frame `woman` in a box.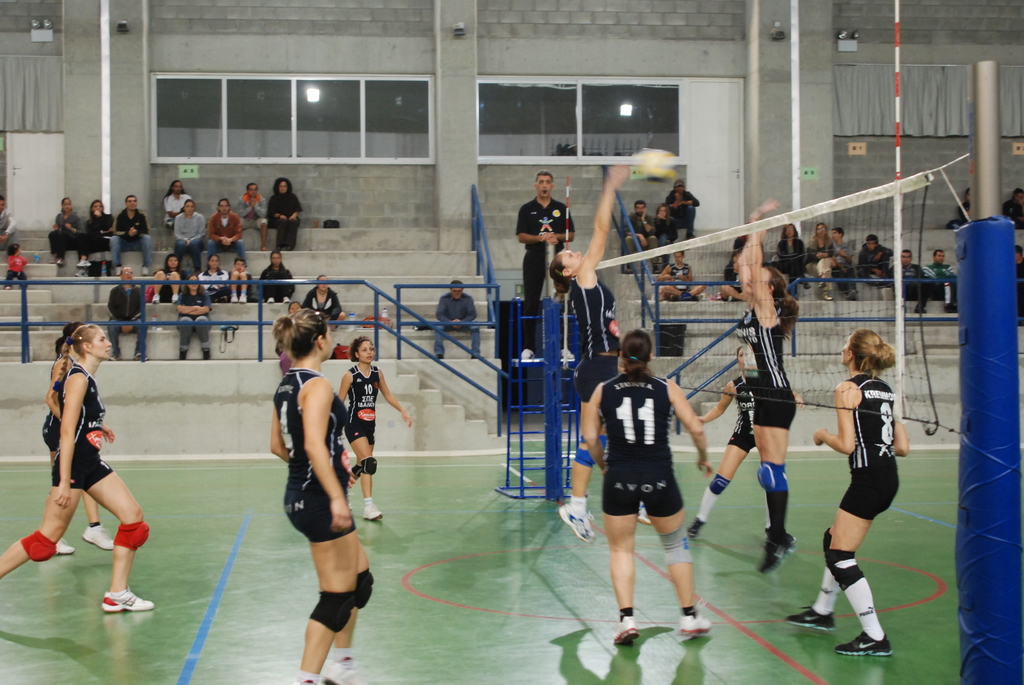
(left=591, top=327, right=725, bottom=656).
